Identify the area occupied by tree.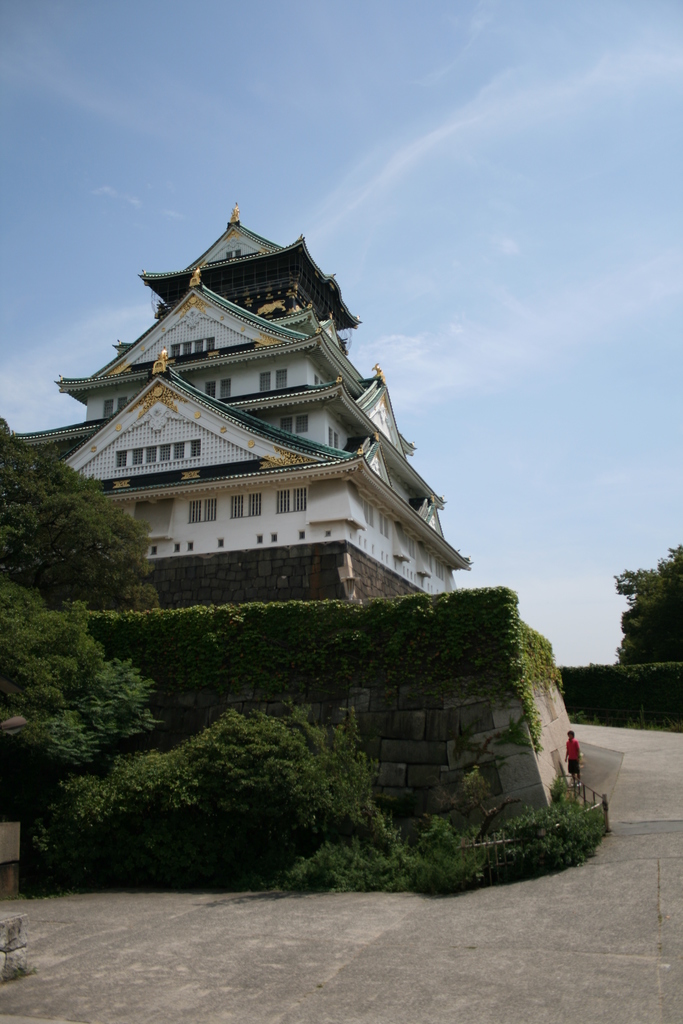
Area: Rect(0, 593, 108, 760).
